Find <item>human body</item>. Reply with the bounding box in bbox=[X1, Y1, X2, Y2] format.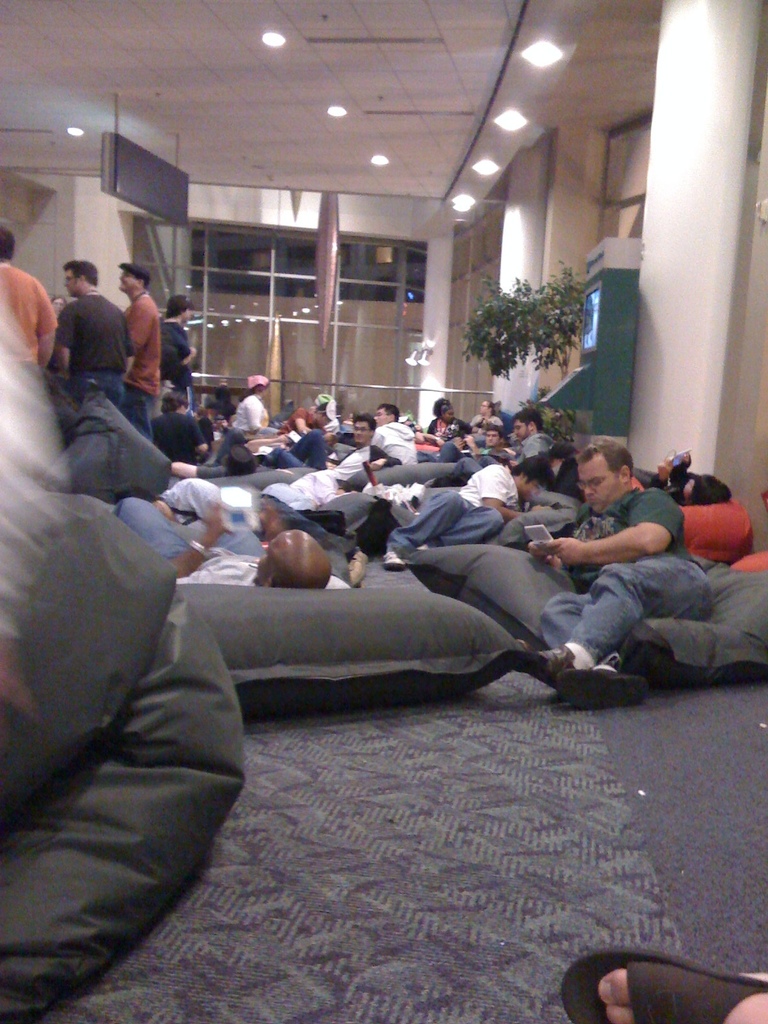
bbox=[231, 377, 275, 440].
